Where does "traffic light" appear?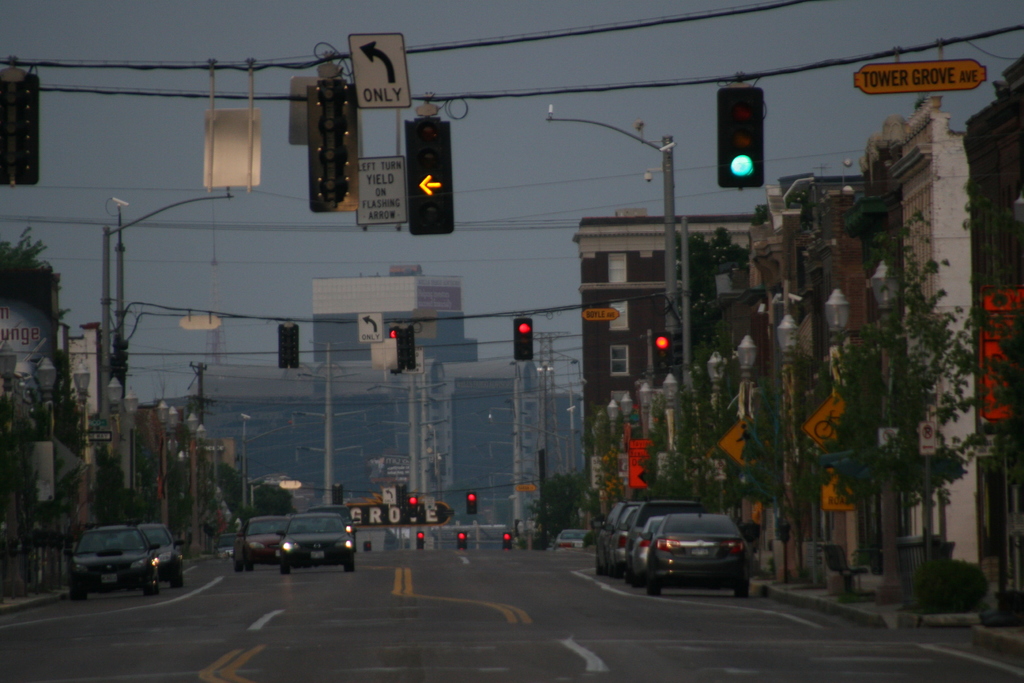
Appears at pyautogui.locateOnScreen(717, 78, 766, 190).
